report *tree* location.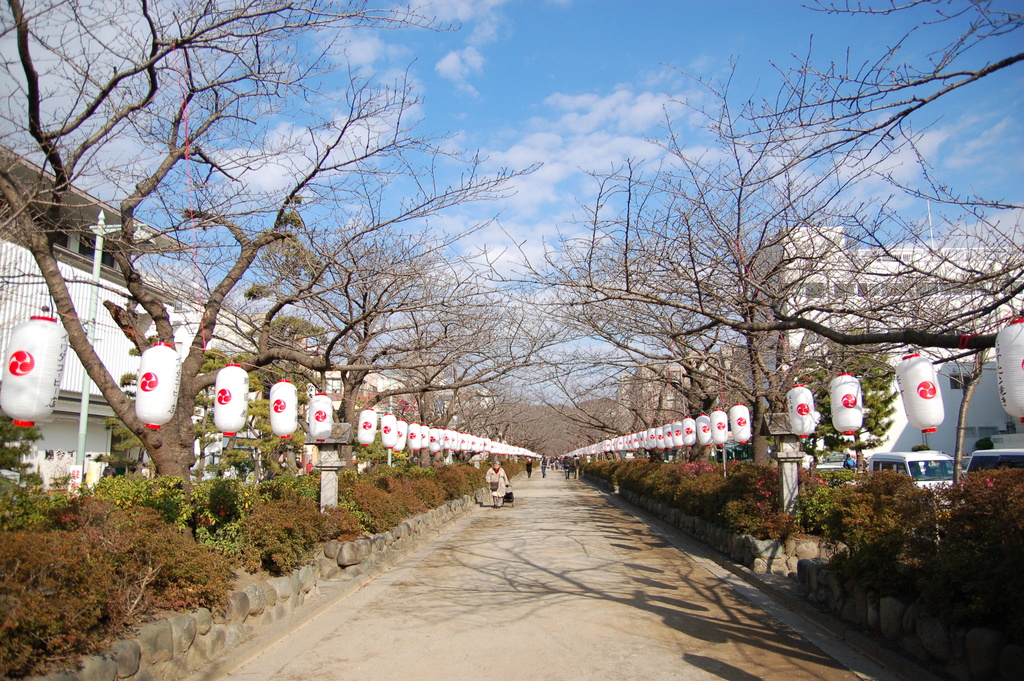
Report: {"left": 410, "top": 282, "right": 502, "bottom": 423}.
